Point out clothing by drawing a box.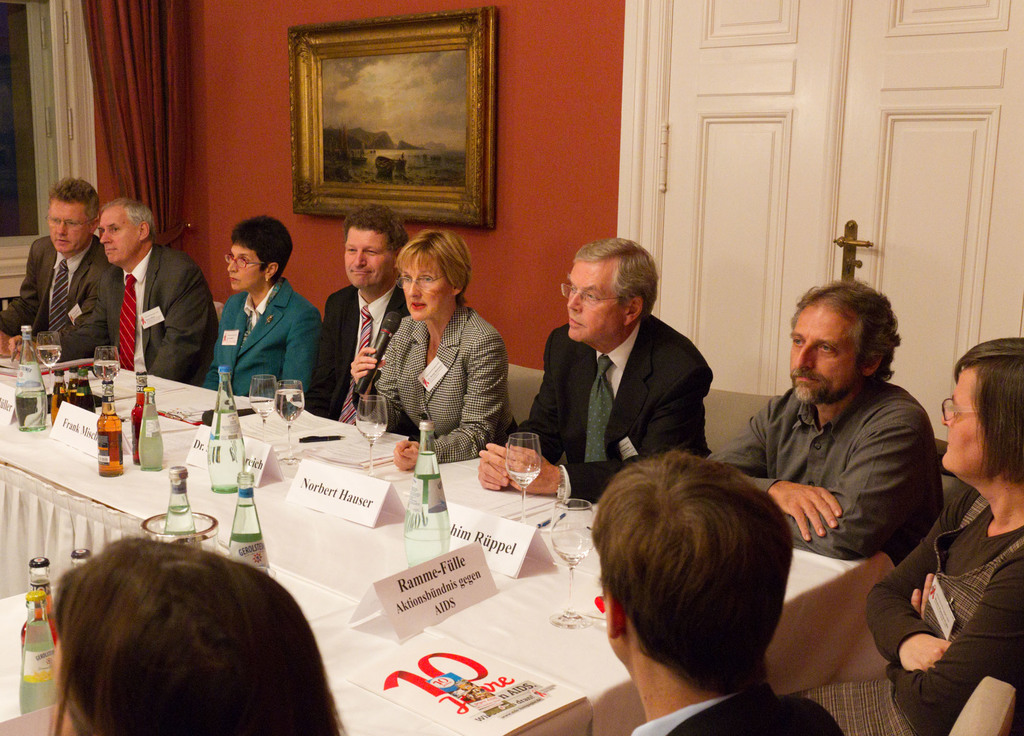
(left=0, top=226, right=123, bottom=357).
